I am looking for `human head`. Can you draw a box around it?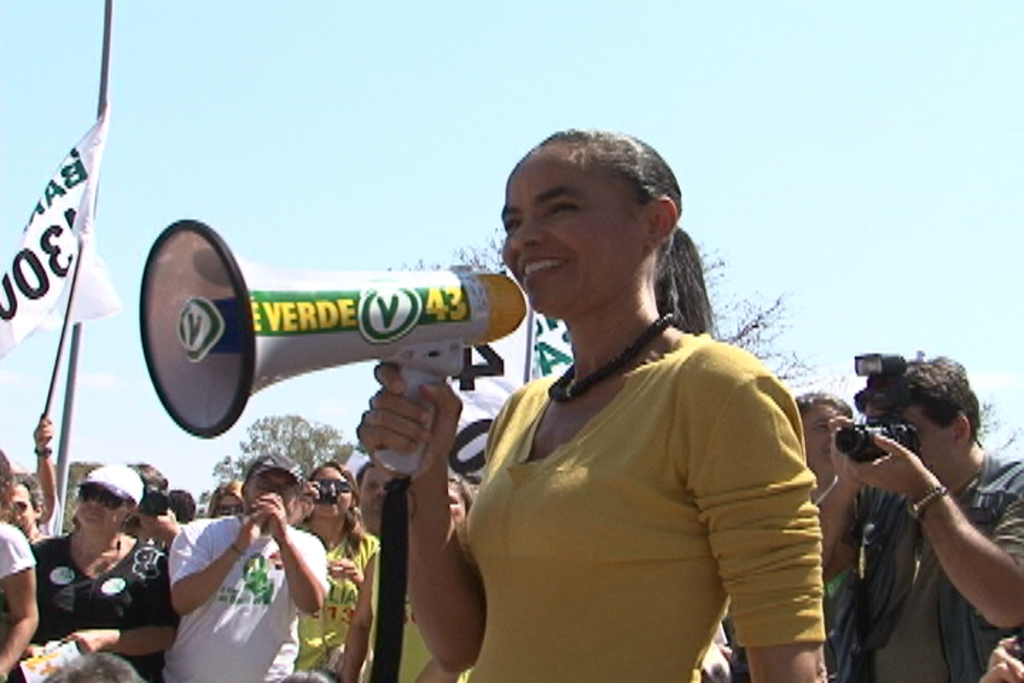
Sure, the bounding box is BBox(243, 455, 309, 509).
